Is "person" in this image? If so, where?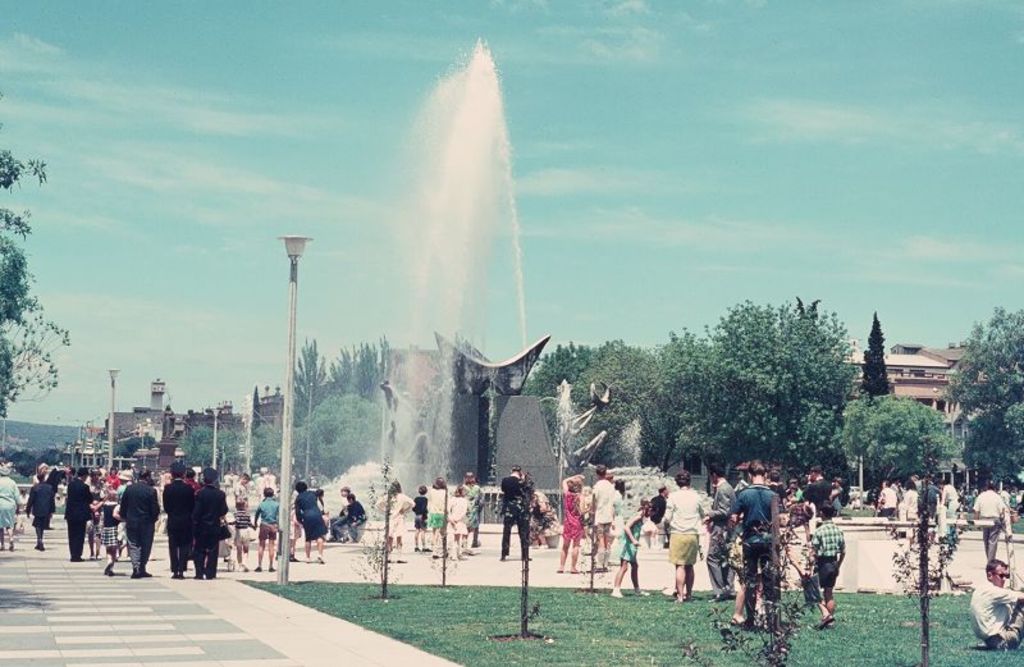
Yes, at rect(161, 467, 193, 581).
